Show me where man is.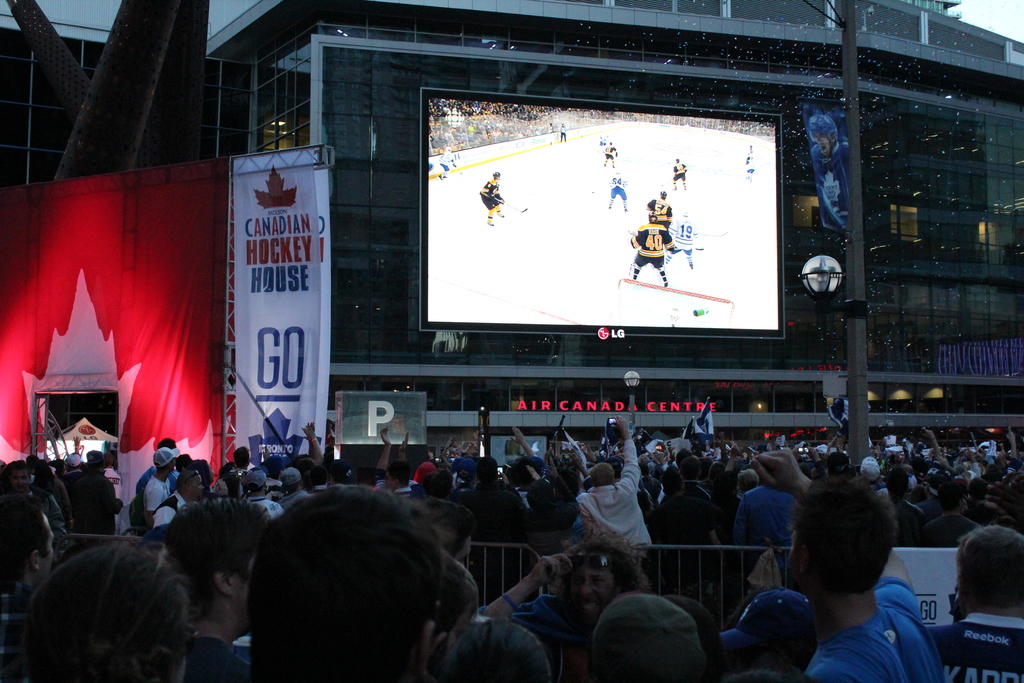
man is at left=607, top=171, right=630, bottom=215.
